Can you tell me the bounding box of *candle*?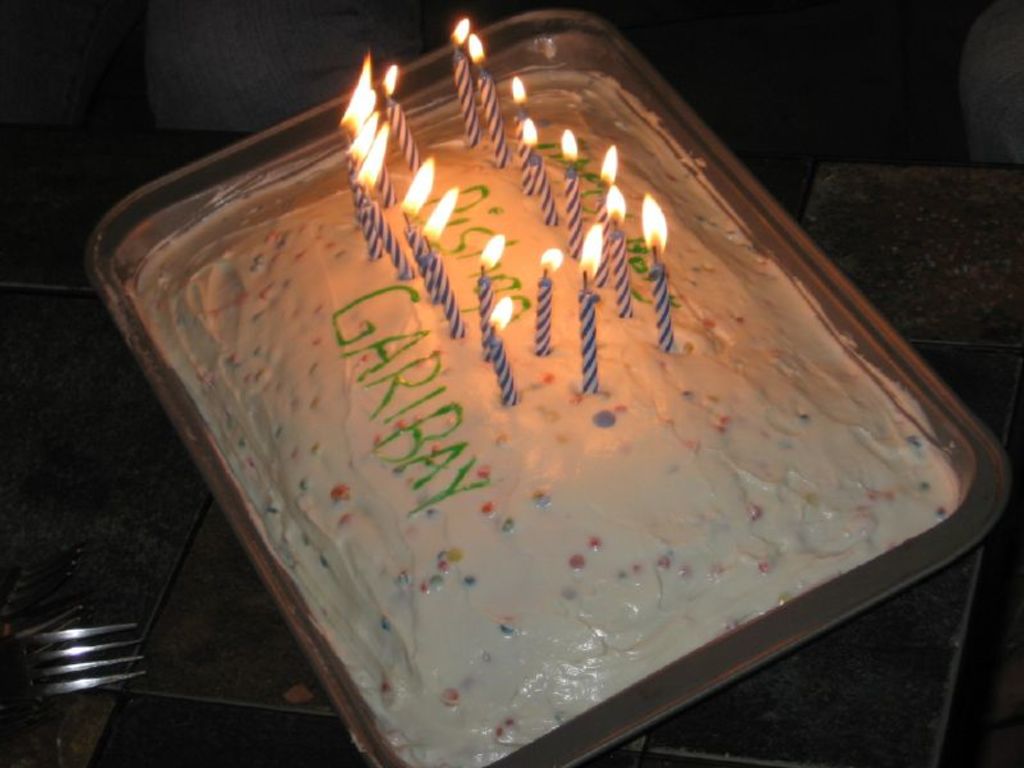
(598,145,617,285).
